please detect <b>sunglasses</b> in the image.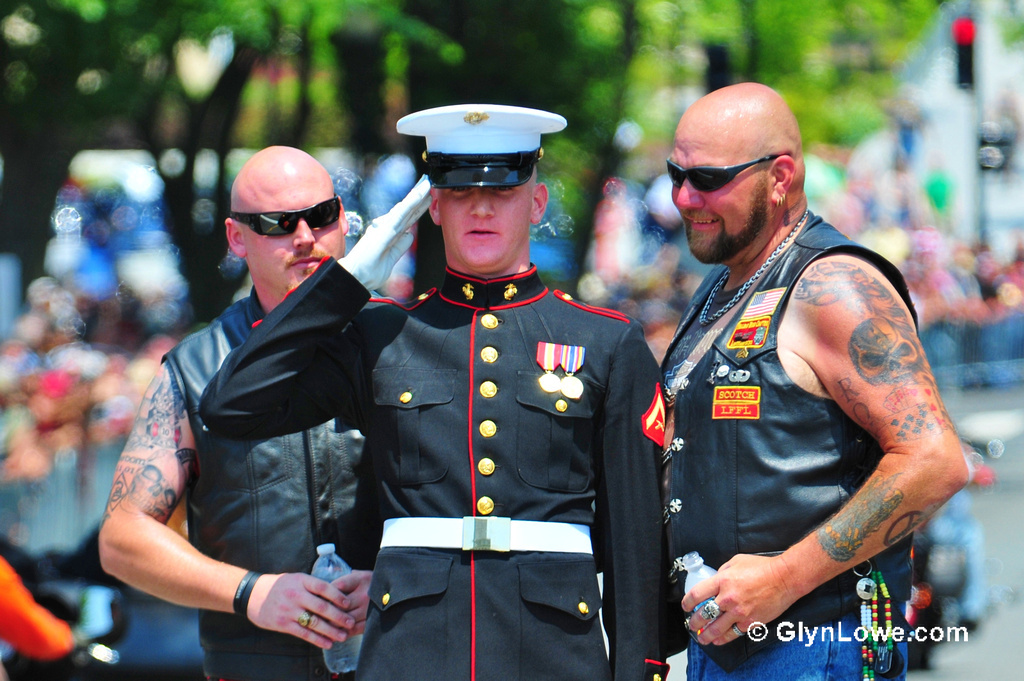
{"x1": 220, "y1": 198, "x2": 338, "y2": 242}.
